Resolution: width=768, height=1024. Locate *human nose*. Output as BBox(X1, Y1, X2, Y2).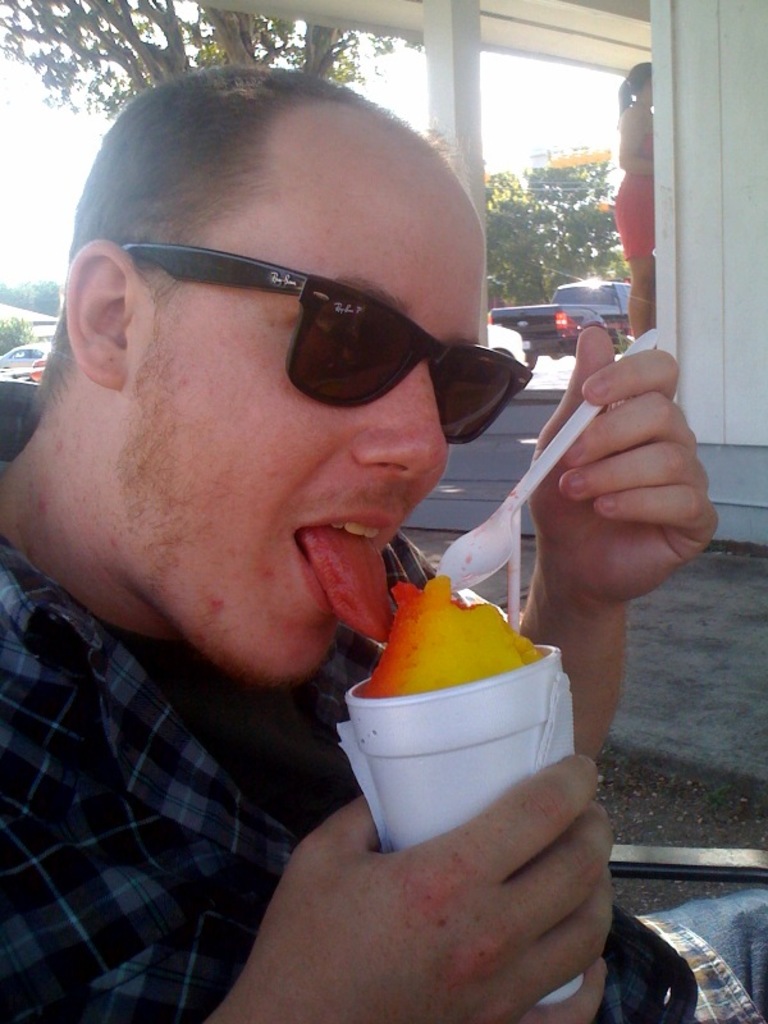
BBox(346, 367, 444, 483).
